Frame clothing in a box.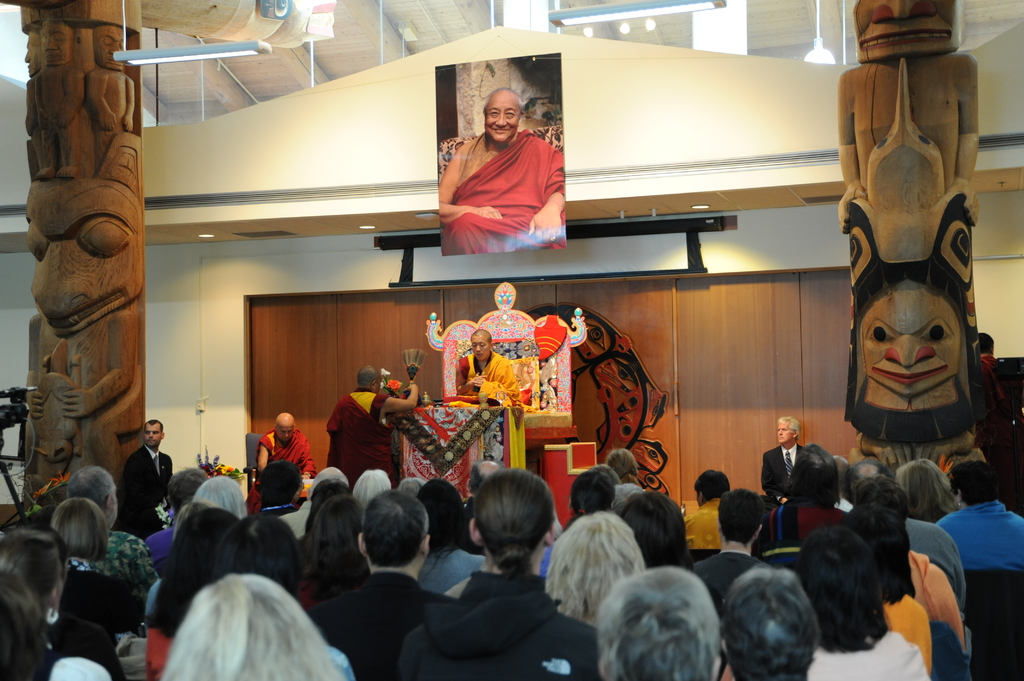
left=900, top=517, right=980, bottom=615.
